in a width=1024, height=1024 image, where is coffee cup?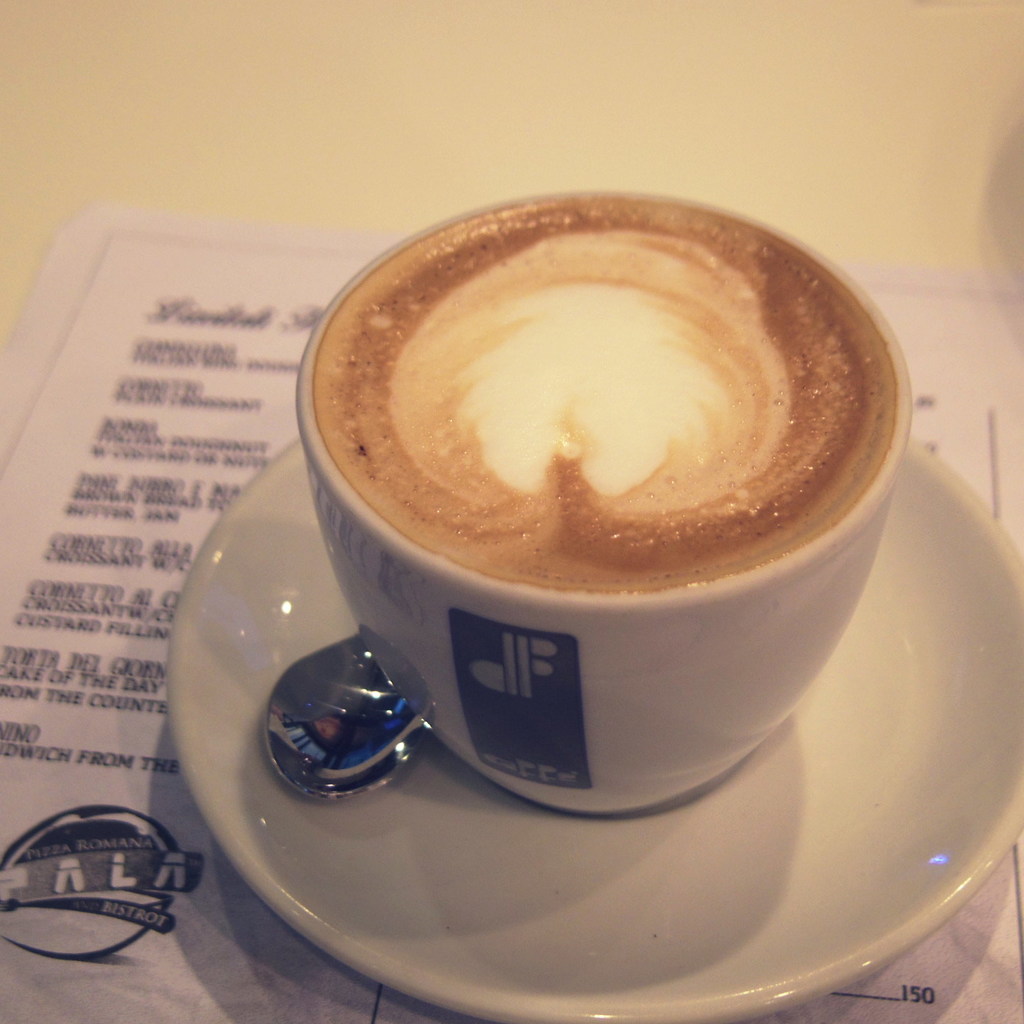
box(290, 181, 907, 809).
